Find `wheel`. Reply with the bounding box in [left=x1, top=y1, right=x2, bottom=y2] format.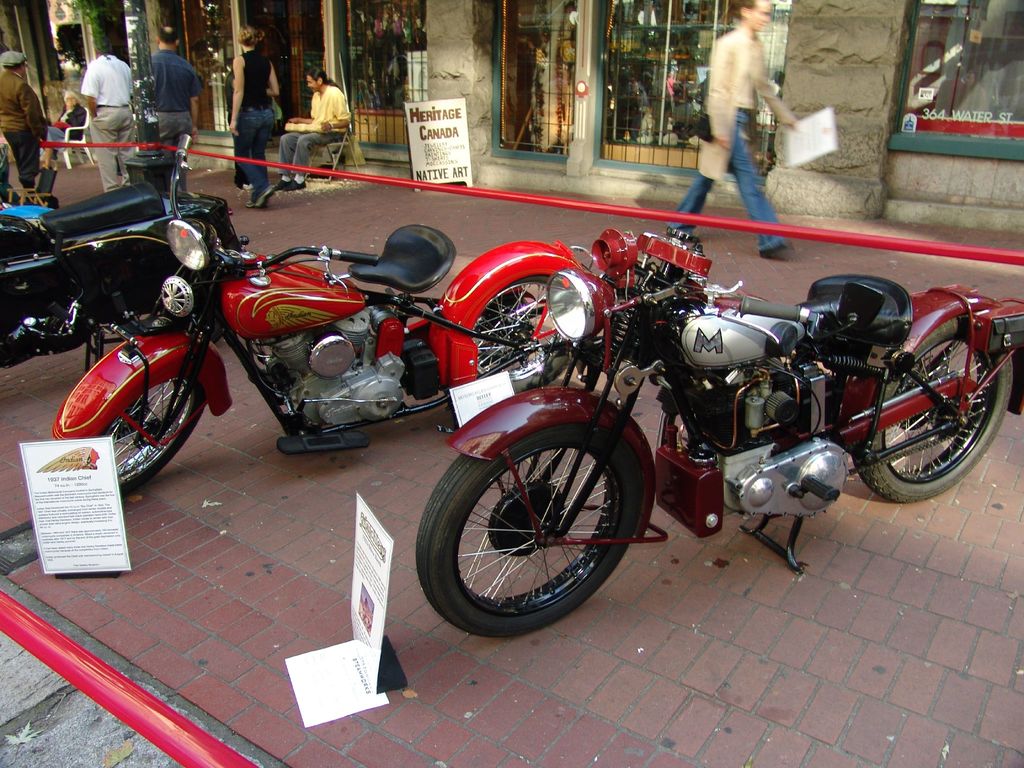
[left=425, top=408, right=645, bottom=637].
